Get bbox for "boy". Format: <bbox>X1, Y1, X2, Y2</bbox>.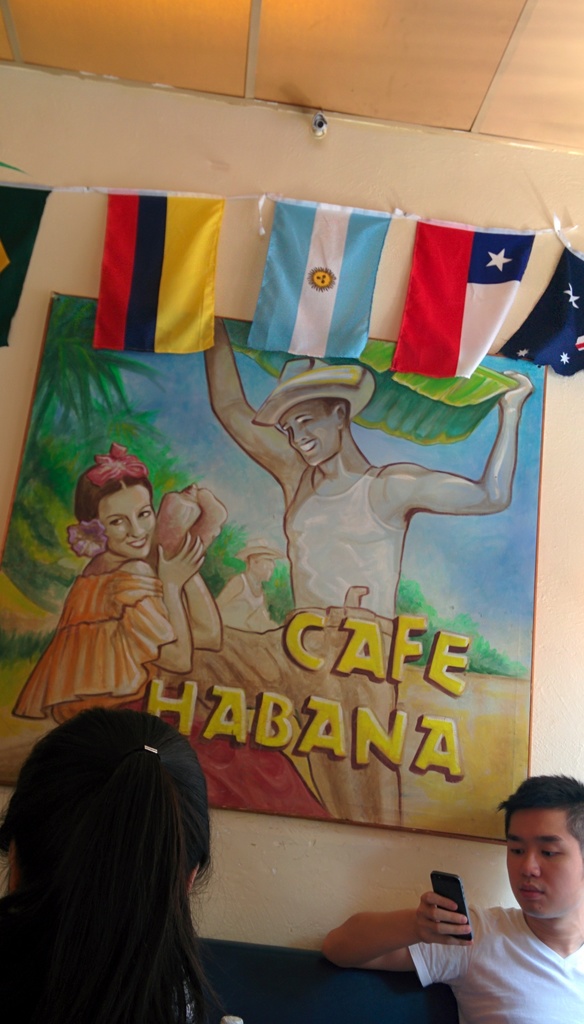
<bbox>321, 772, 583, 1023</bbox>.
